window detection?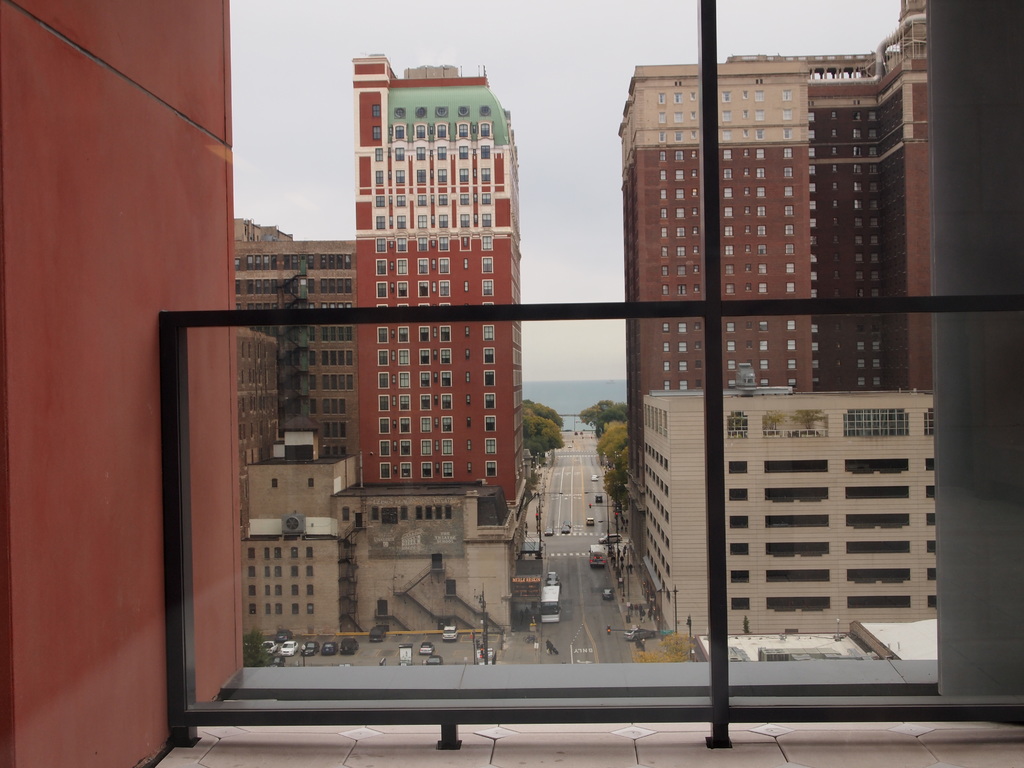
(x1=744, y1=205, x2=749, y2=214)
